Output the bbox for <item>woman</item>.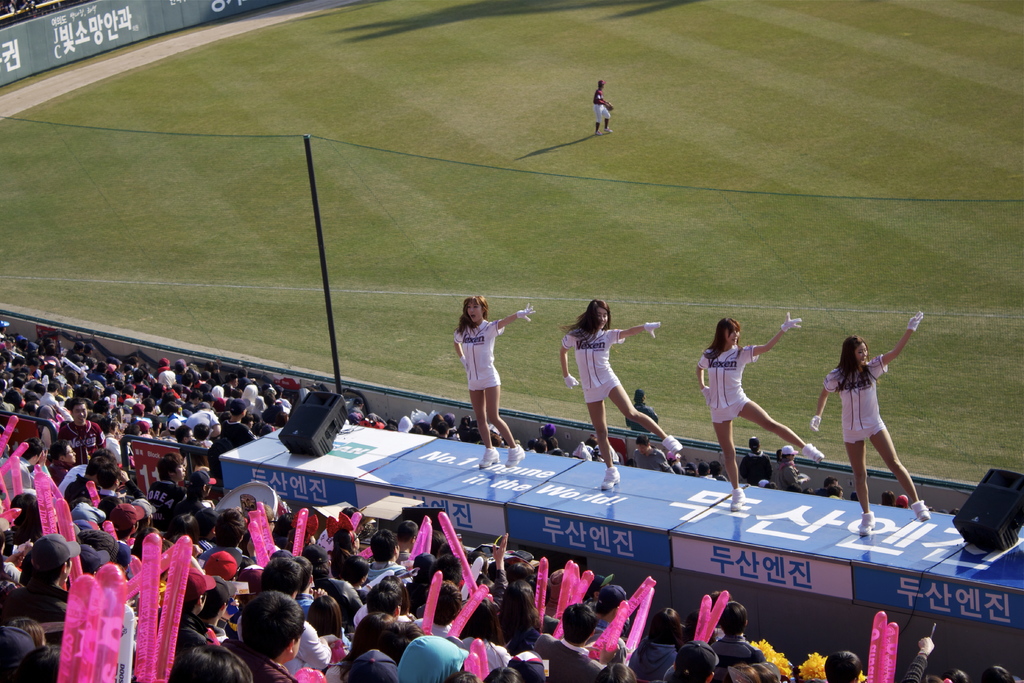
[451, 293, 535, 462].
